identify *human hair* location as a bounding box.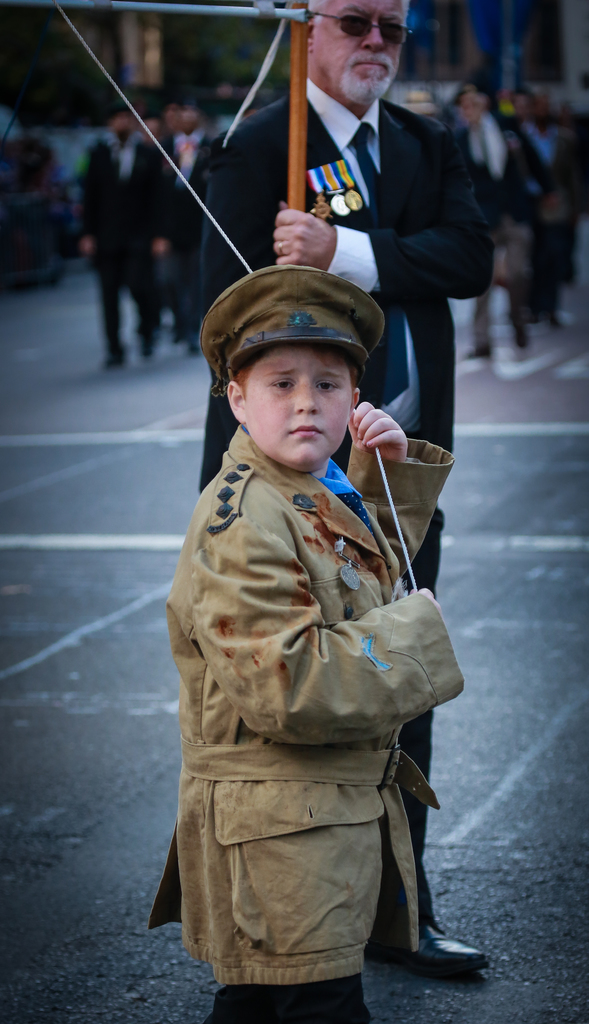
(x1=236, y1=342, x2=362, y2=406).
